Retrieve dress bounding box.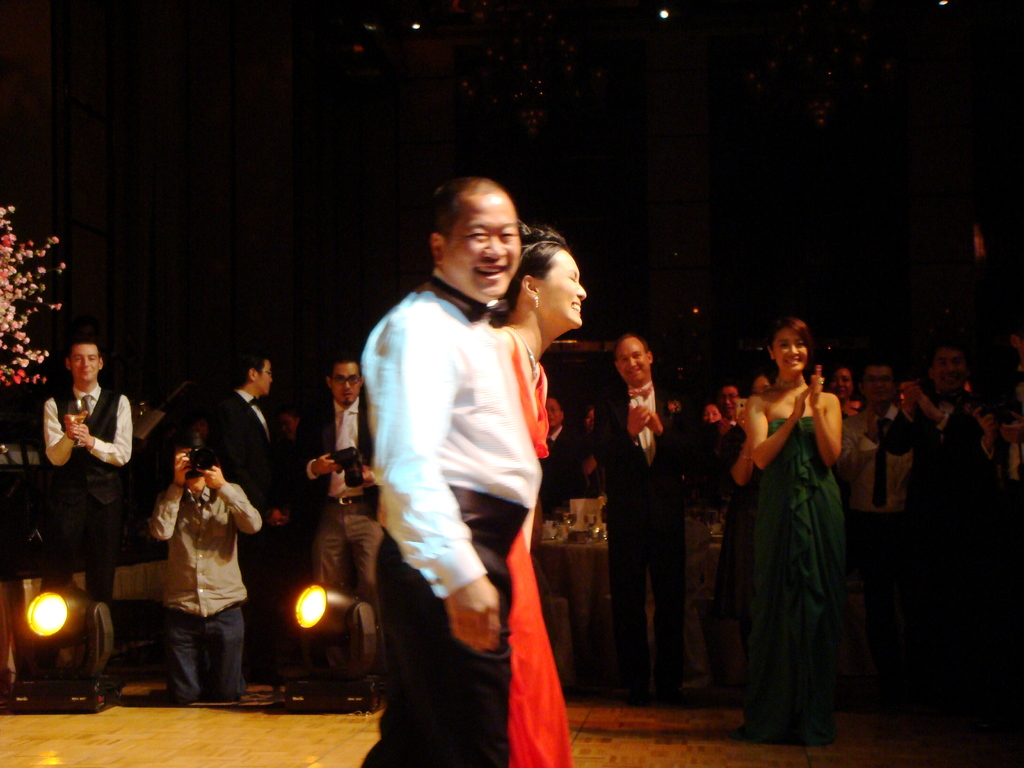
Bounding box: 752:418:847:749.
